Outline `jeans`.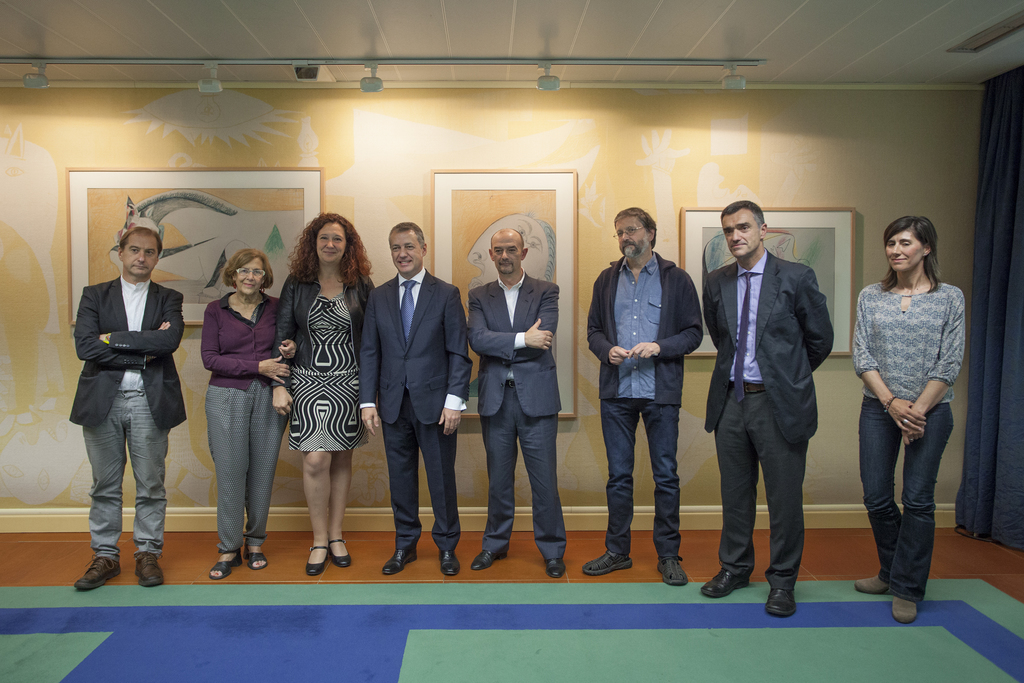
Outline: <region>862, 382, 956, 614</region>.
